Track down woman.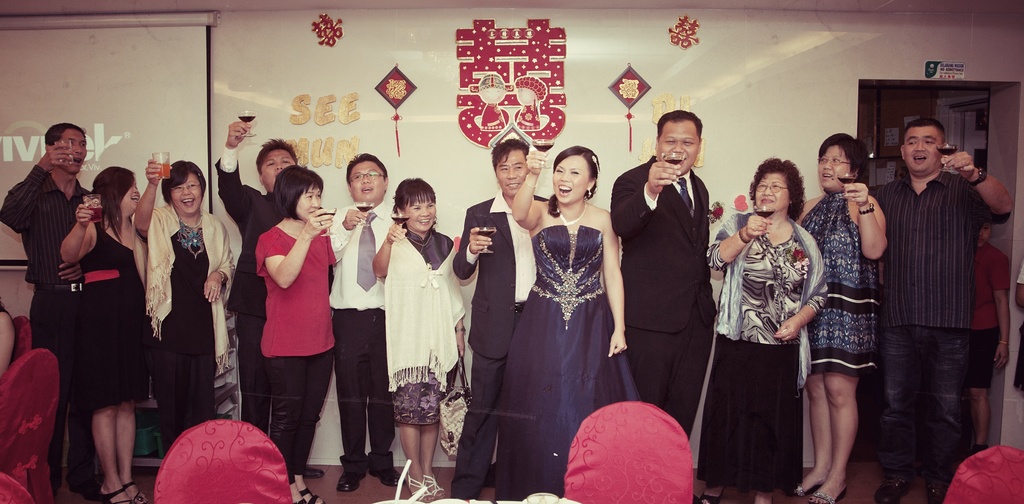
Tracked to rect(376, 176, 467, 503).
